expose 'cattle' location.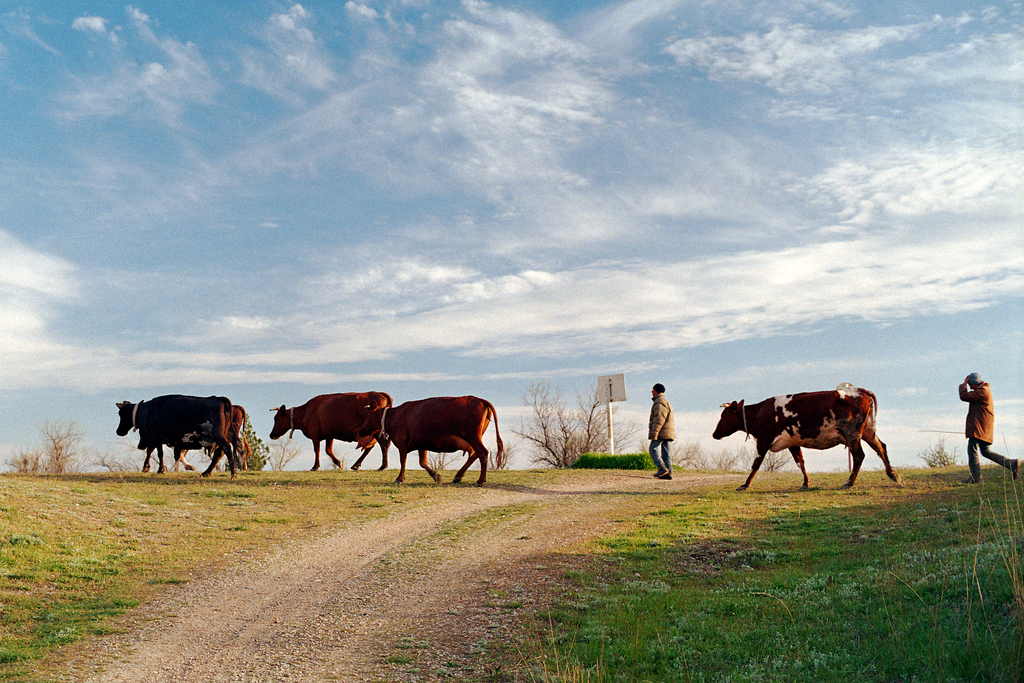
Exposed at box(371, 397, 502, 487).
